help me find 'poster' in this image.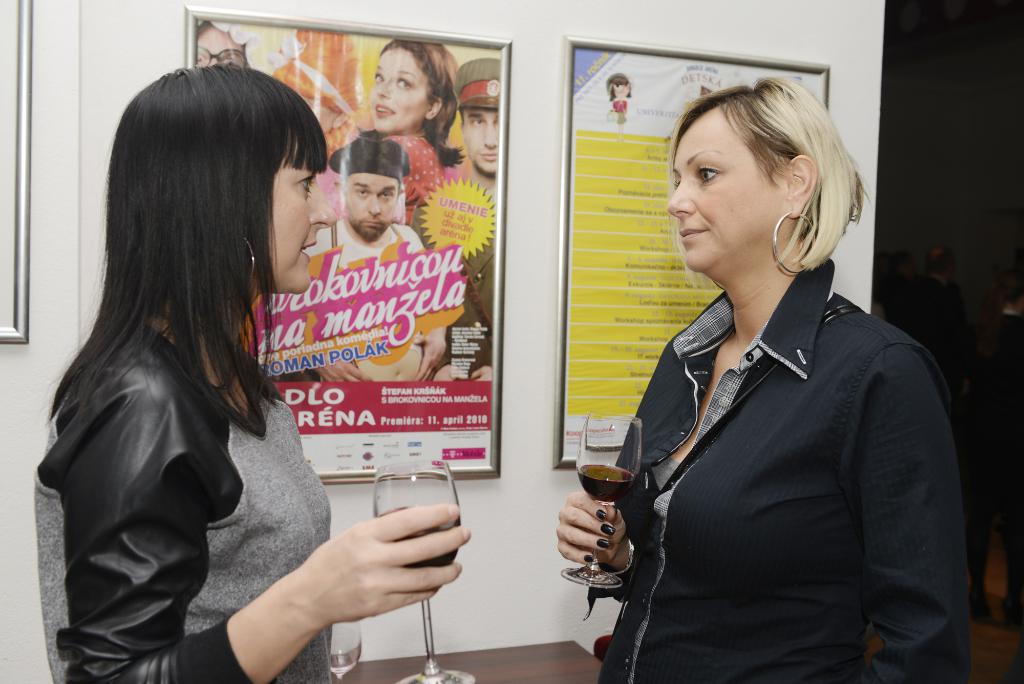
Found it: [x1=196, y1=16, x2=503, y2=475].
